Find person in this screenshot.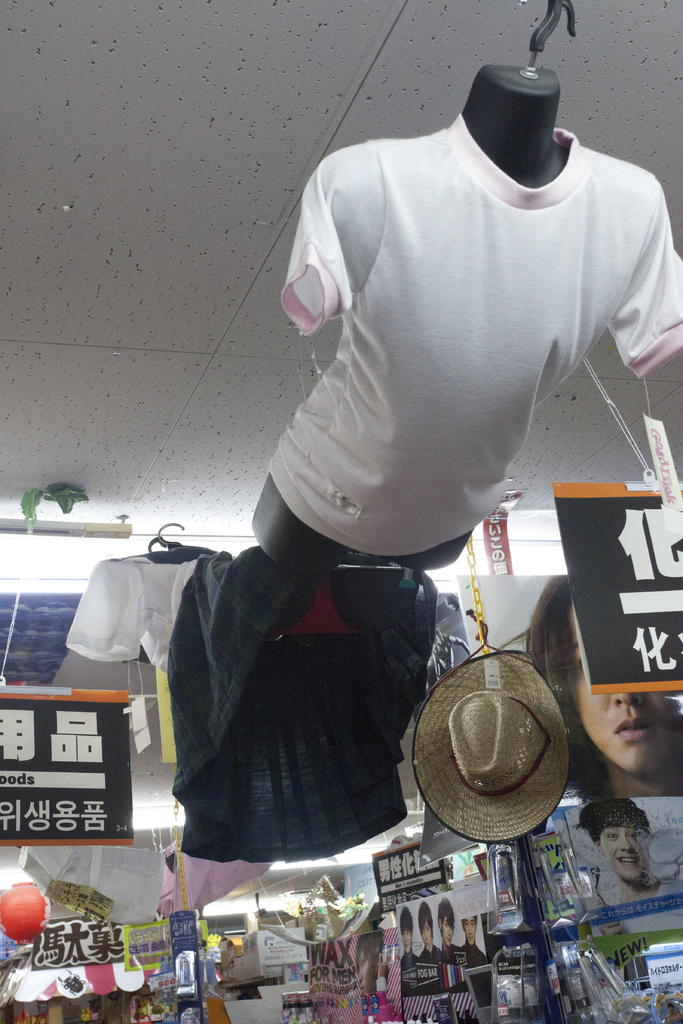
The bounding box for person is {"x1": 394, "y1": 902, "x2": 422, "y2": 1002}.
